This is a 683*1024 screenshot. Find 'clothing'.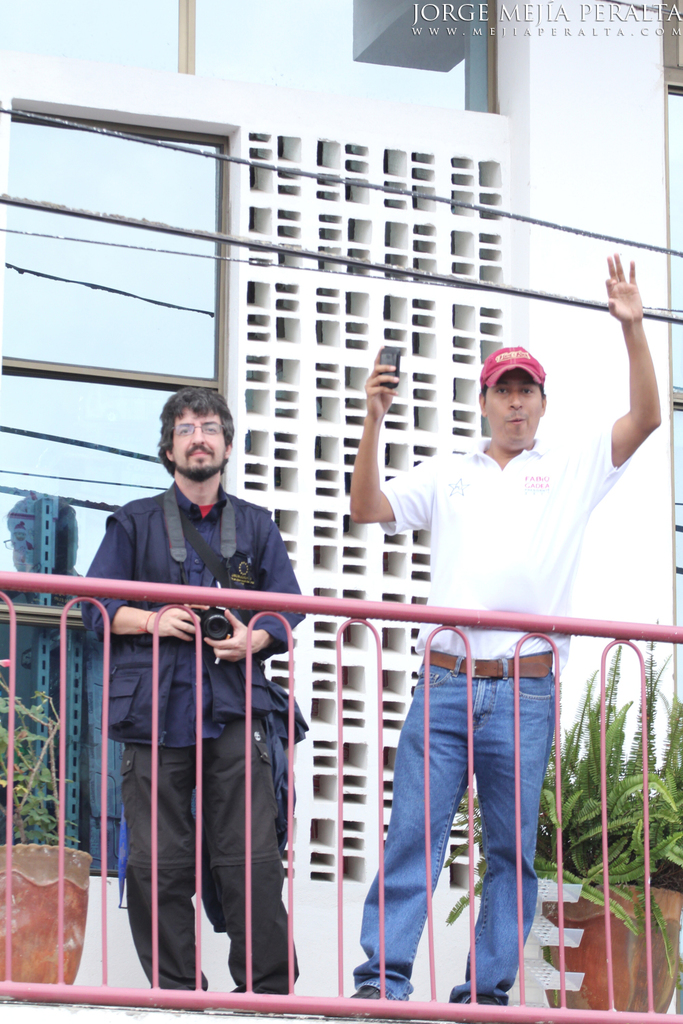
Bounding box: select_region(353, 421, 624, 1004).
